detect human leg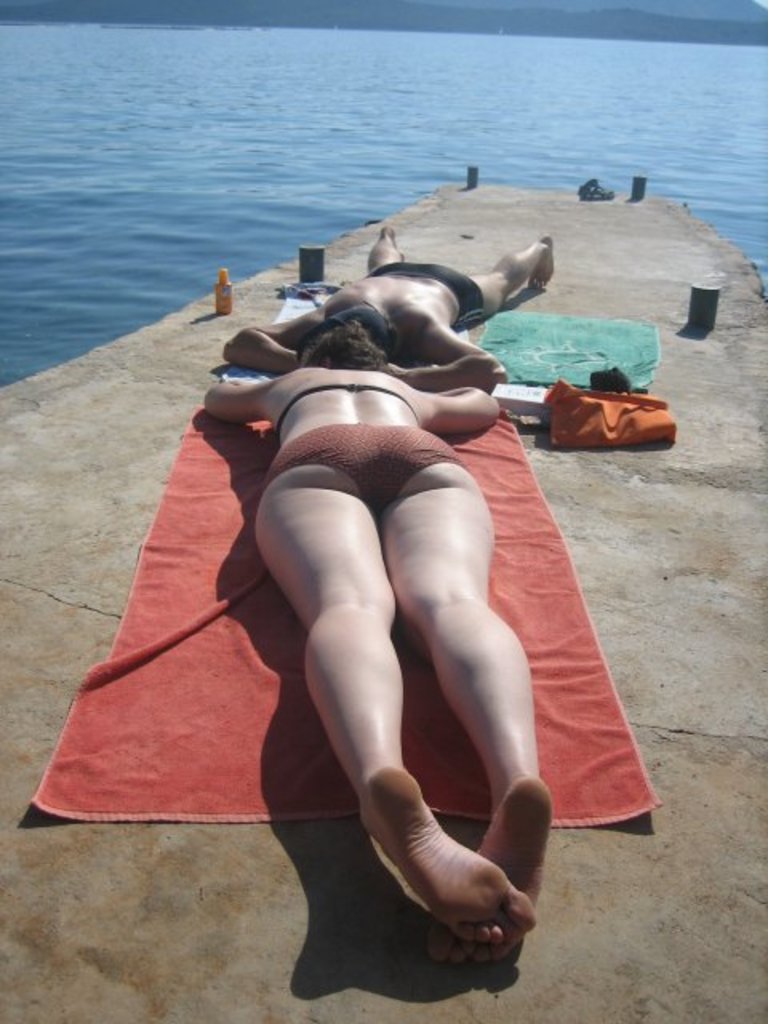
locate(368, 227, 403, 275)
